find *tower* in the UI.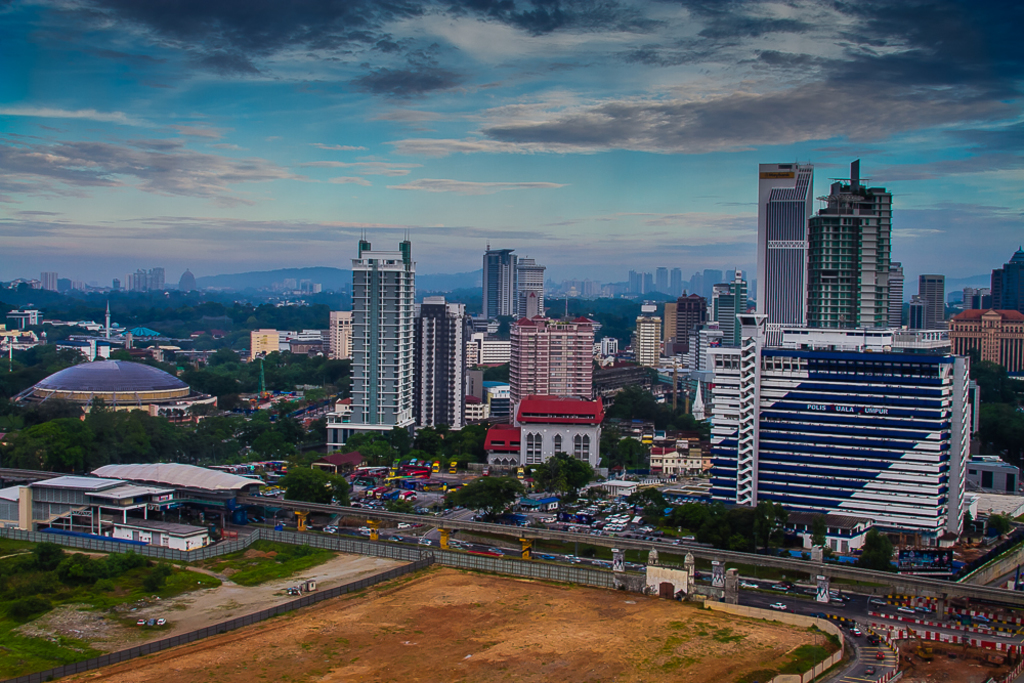
UI element at 327,227,414,463.
